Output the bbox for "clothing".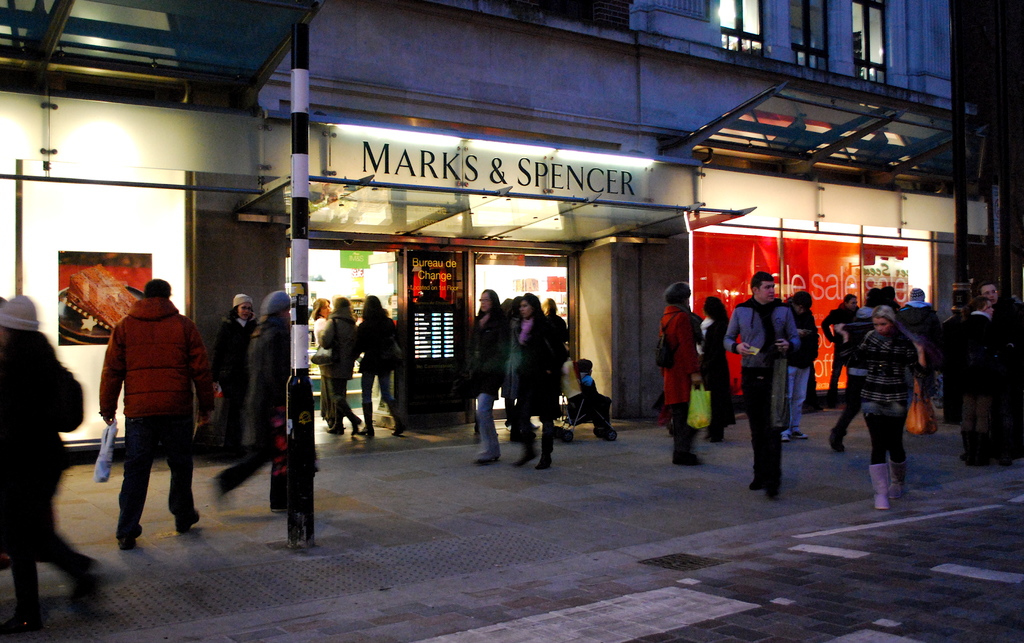
(513,318,583,473).
